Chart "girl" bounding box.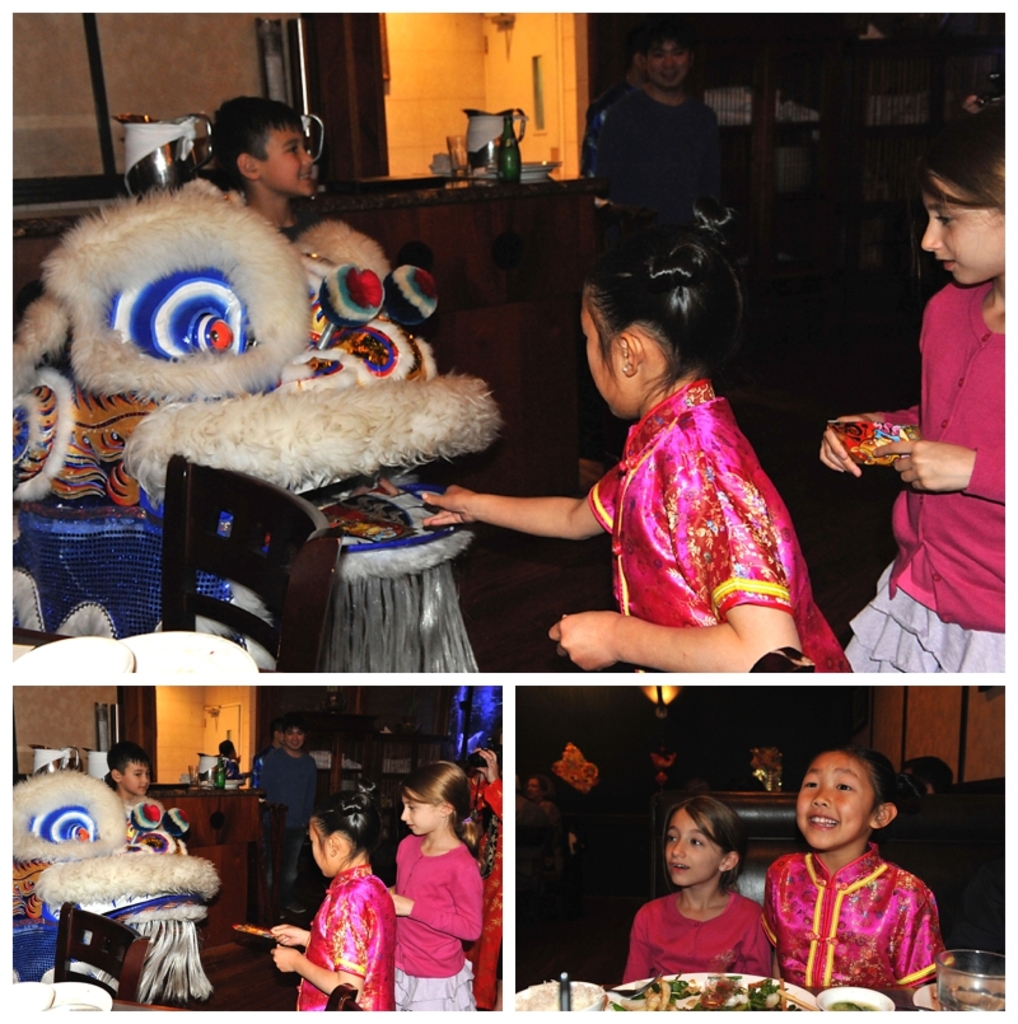
Charted: (left=387, top=761, right=485, bottom=1010).
